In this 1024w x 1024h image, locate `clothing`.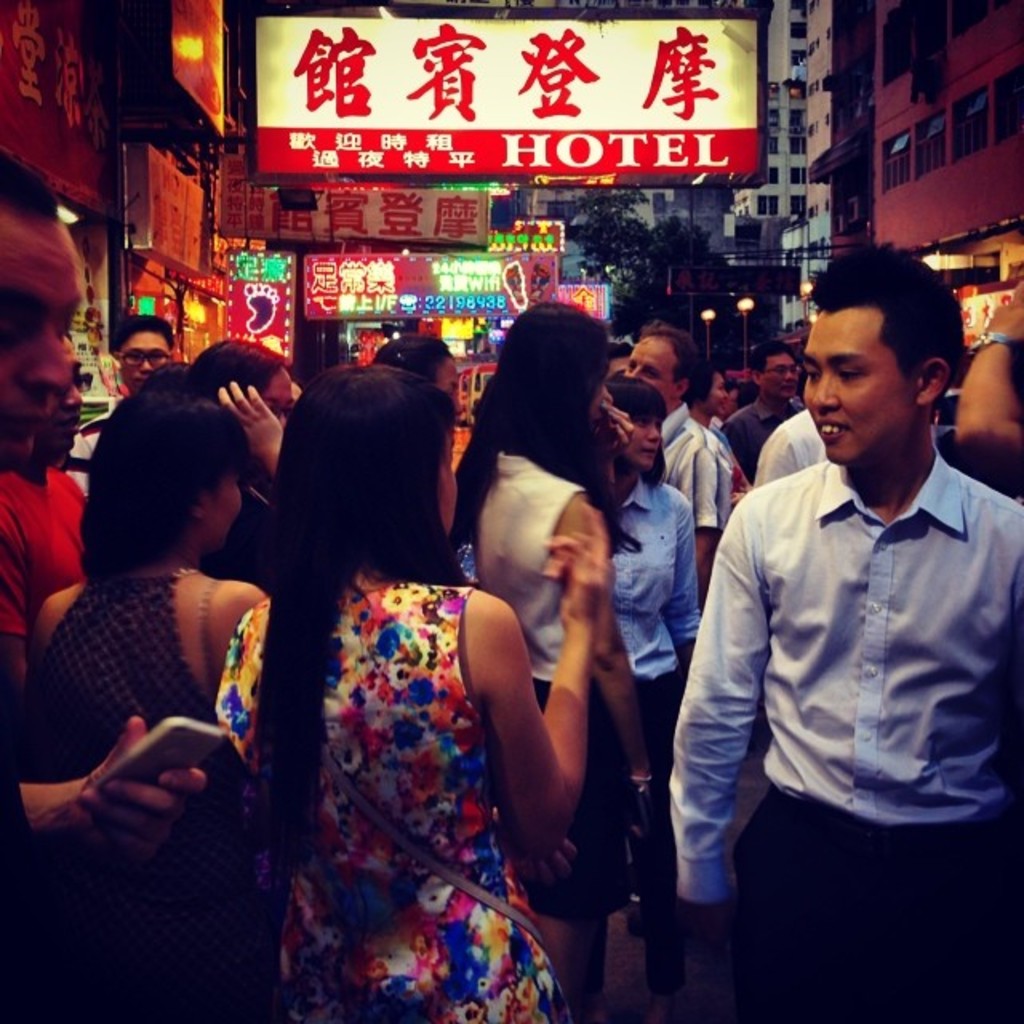
Bounding box: l=0, t=454, r=96, b=640.
